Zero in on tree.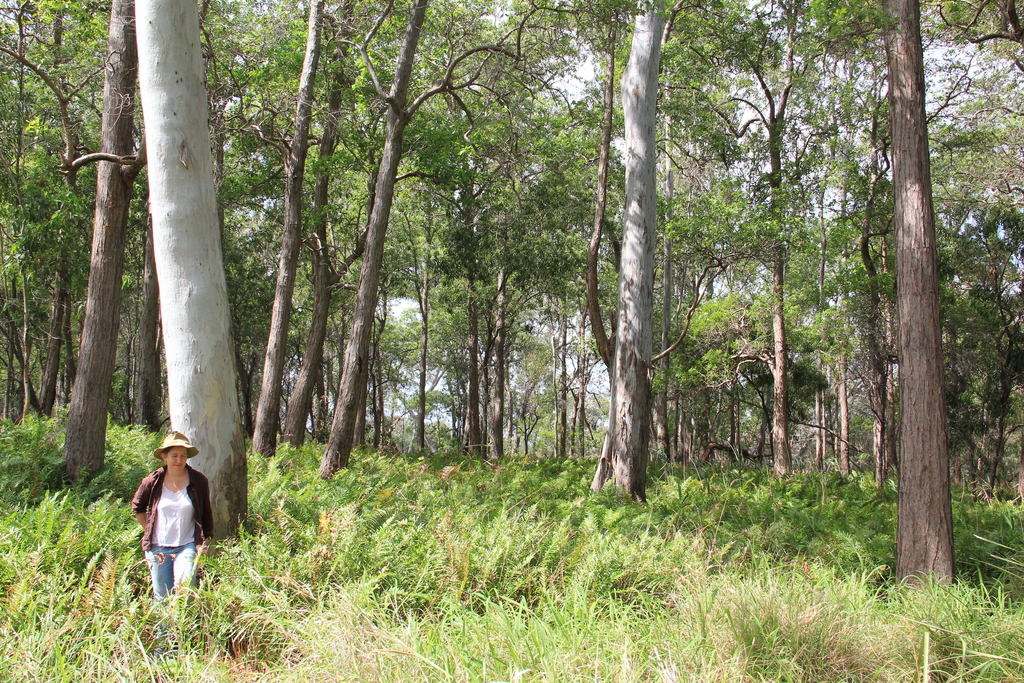
Zeroed in: 876:0:952:593.
